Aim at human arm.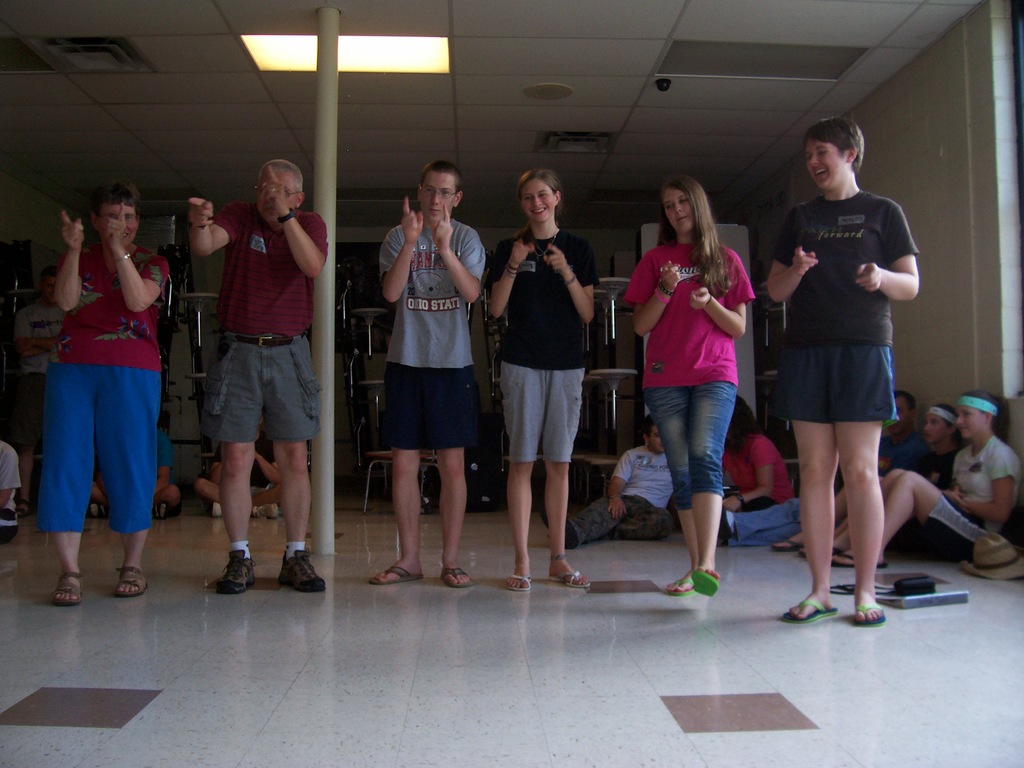
Aimed at l=762, t=204, r=820, b=311.
